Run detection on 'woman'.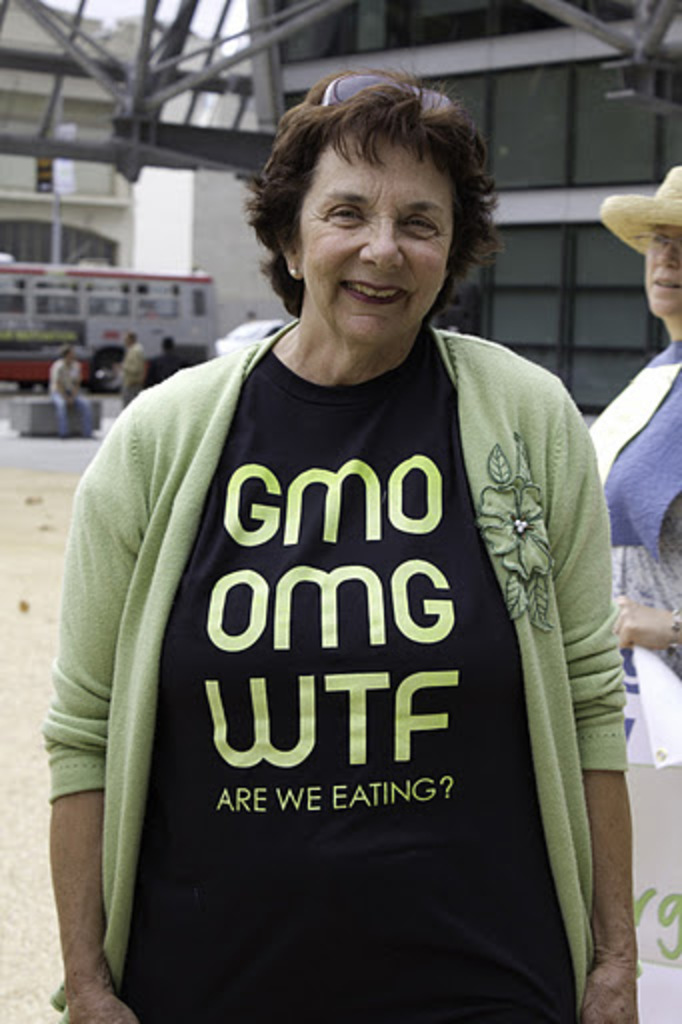
Result: x1=70 y1=118 x2=634 y2=1000.
